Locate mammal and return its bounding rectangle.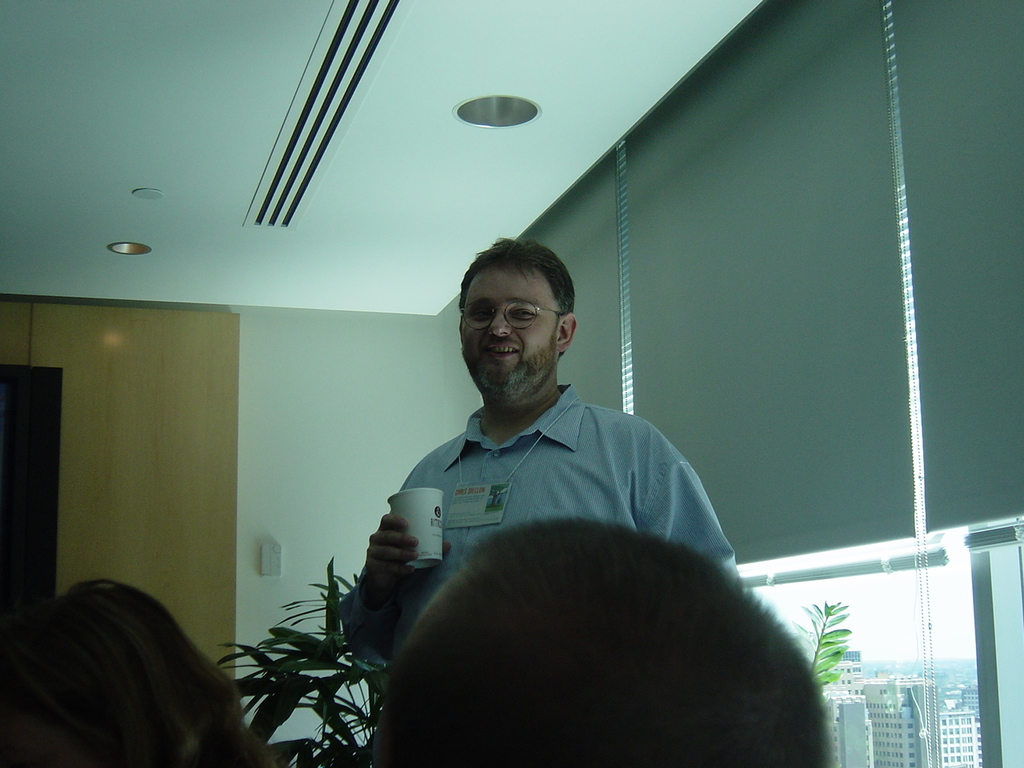
pyautogui.locateOnScreen(6, 576, 246, 767).
